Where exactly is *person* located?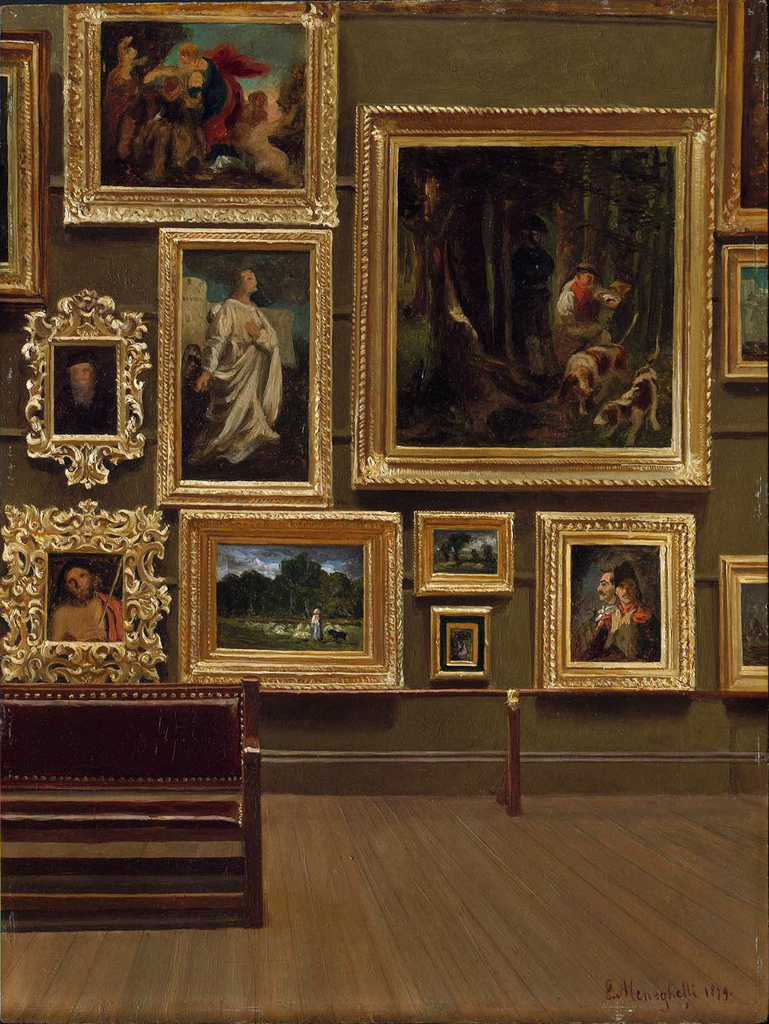
Its bounding box is locate(191, 267, 287, 463).
